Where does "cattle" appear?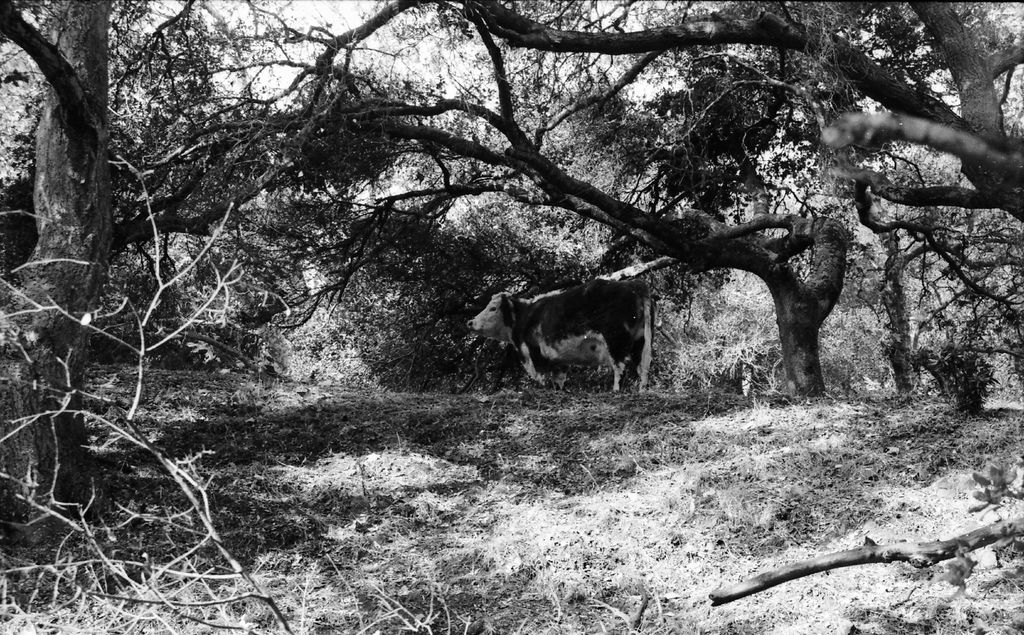
Appears at pyautogui.locateOnScreen(479, 279, 657, 402).
